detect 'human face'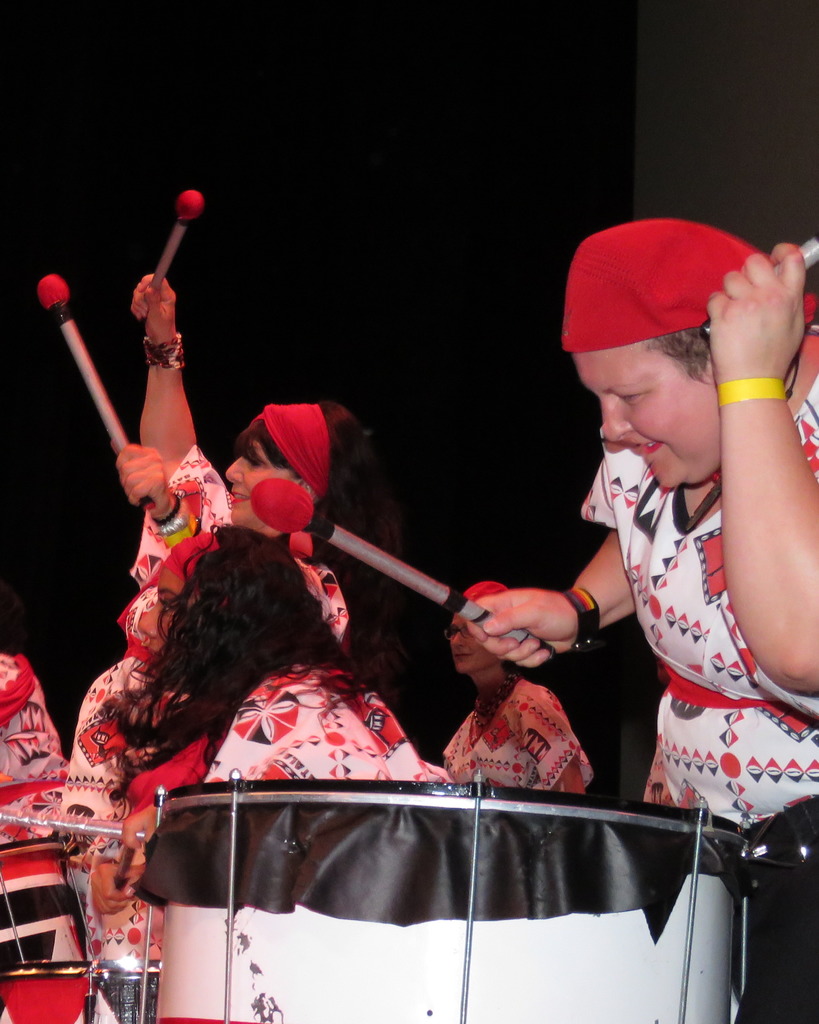
bbox=(576, 340, 712, 495)
